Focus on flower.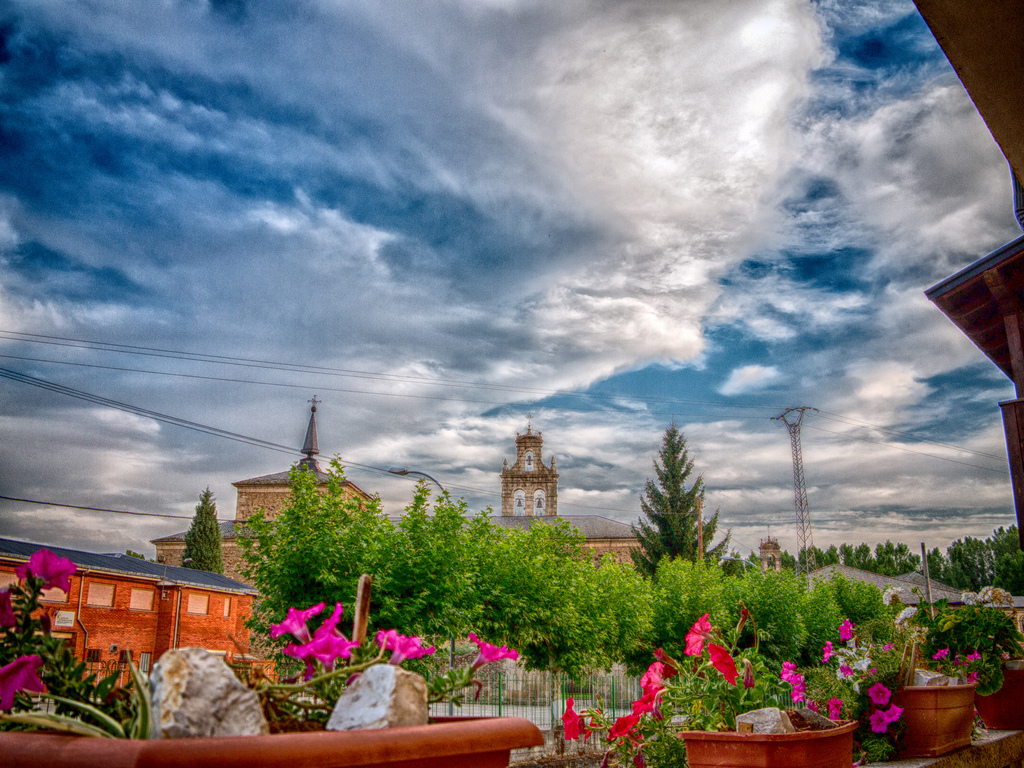
Focused at {"x1": 867, "y1": 683, "x2": 898, "y2": 709}.
